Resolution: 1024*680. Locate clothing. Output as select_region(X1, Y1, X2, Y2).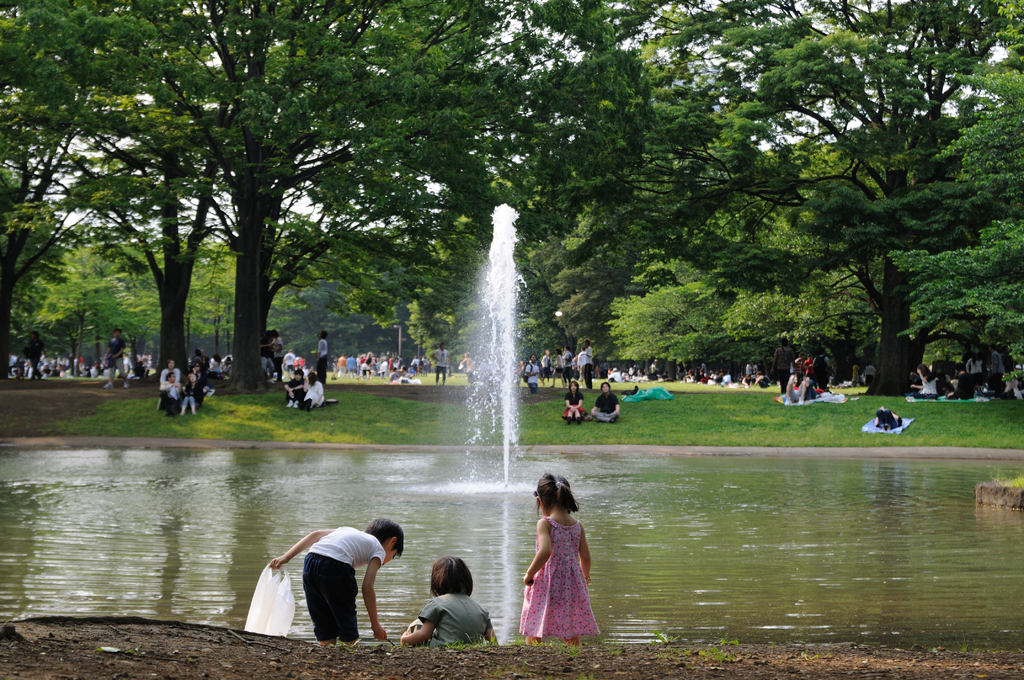
select_region(530, 512, 607, 640).
